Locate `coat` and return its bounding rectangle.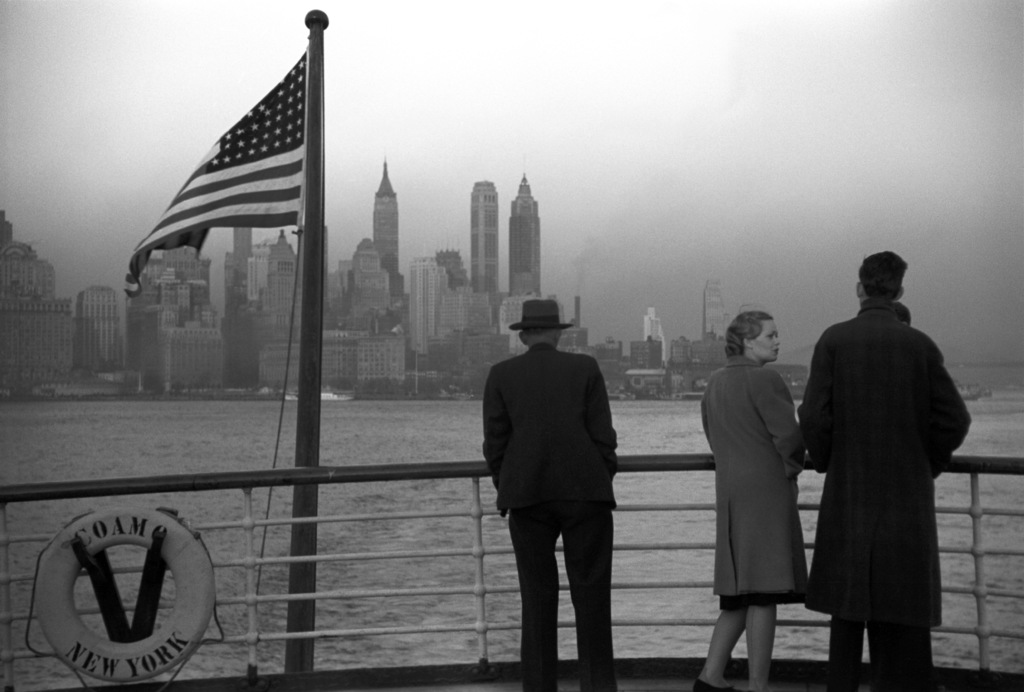
select_region(709, 353, 810, 593).
